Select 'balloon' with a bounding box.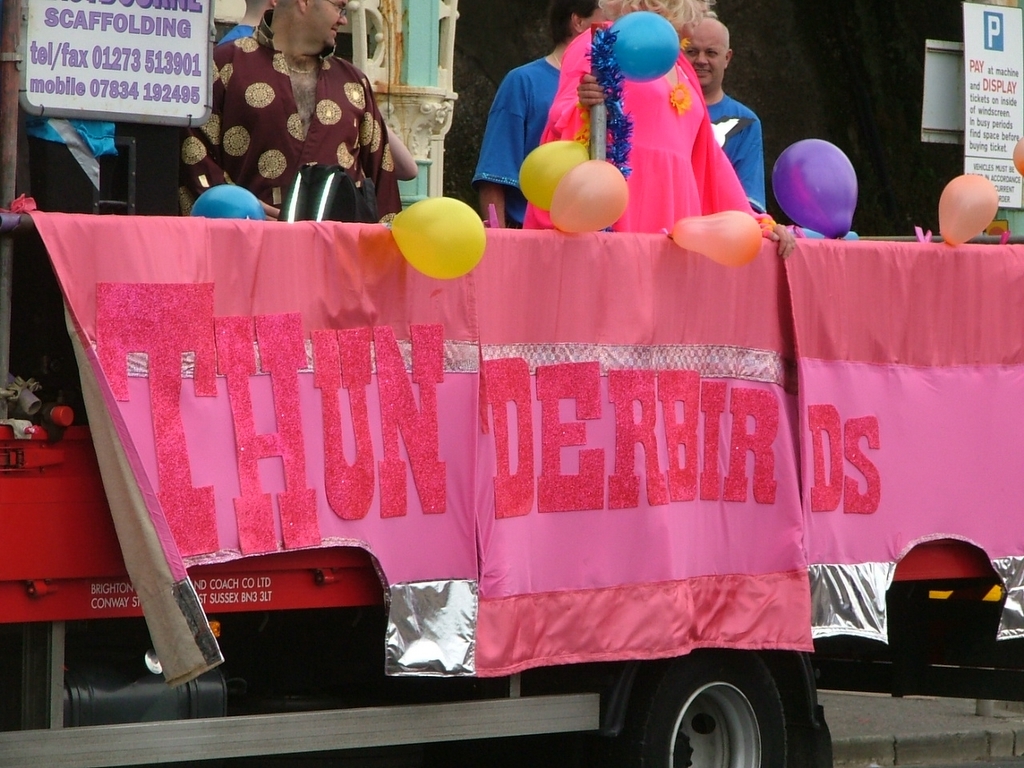
{"x1": 940, "y1": 175, "x2": 999, "y2": 246}.
